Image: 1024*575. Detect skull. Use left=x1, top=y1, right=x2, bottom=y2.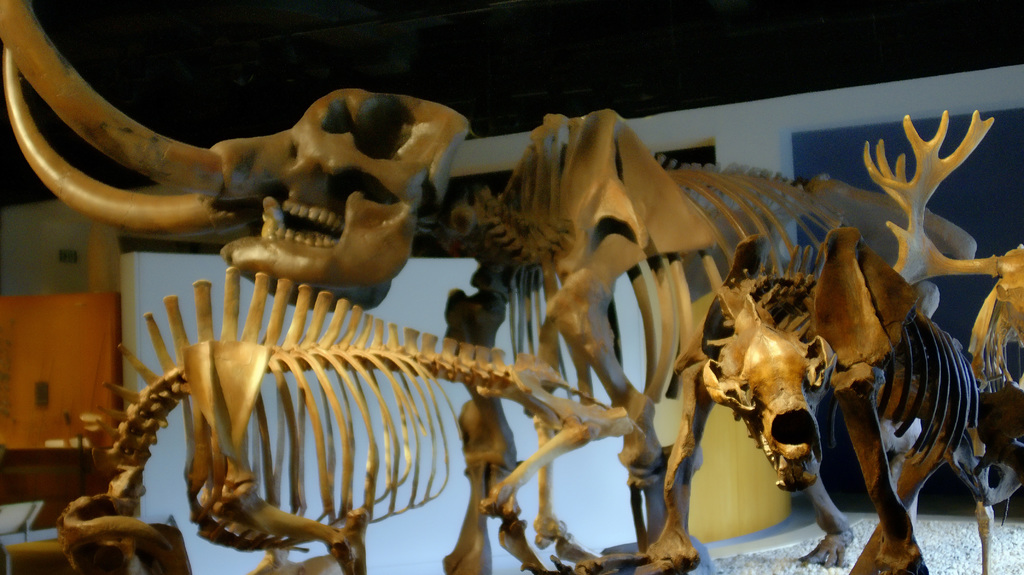
left=703, top=296, right=843, bottom=490.
